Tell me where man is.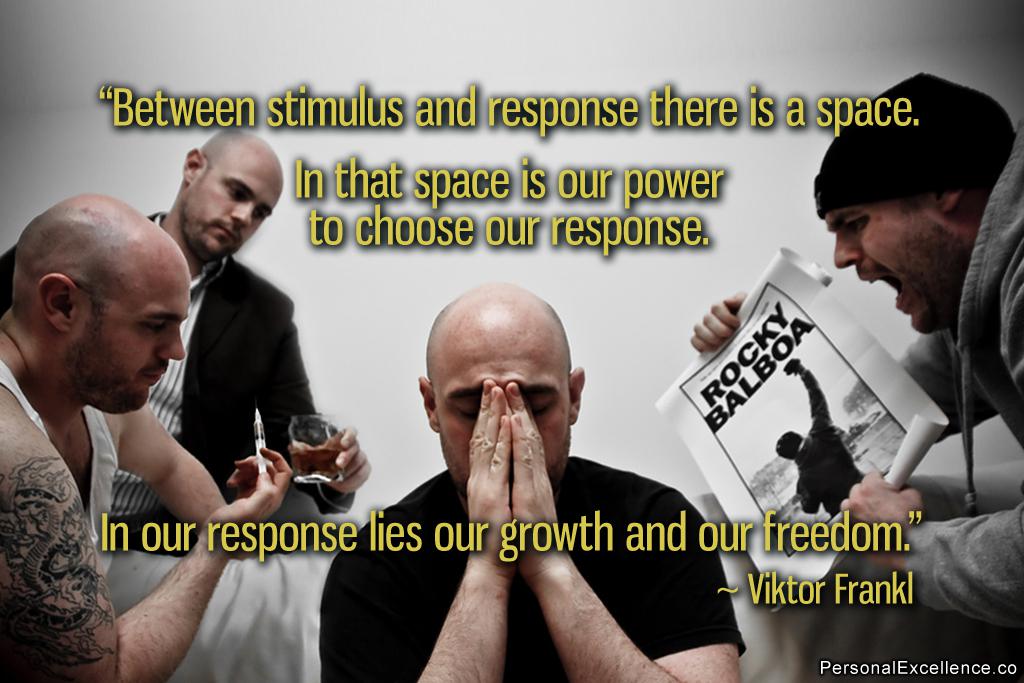
man is at crop(693, 66, 1023, 682).
